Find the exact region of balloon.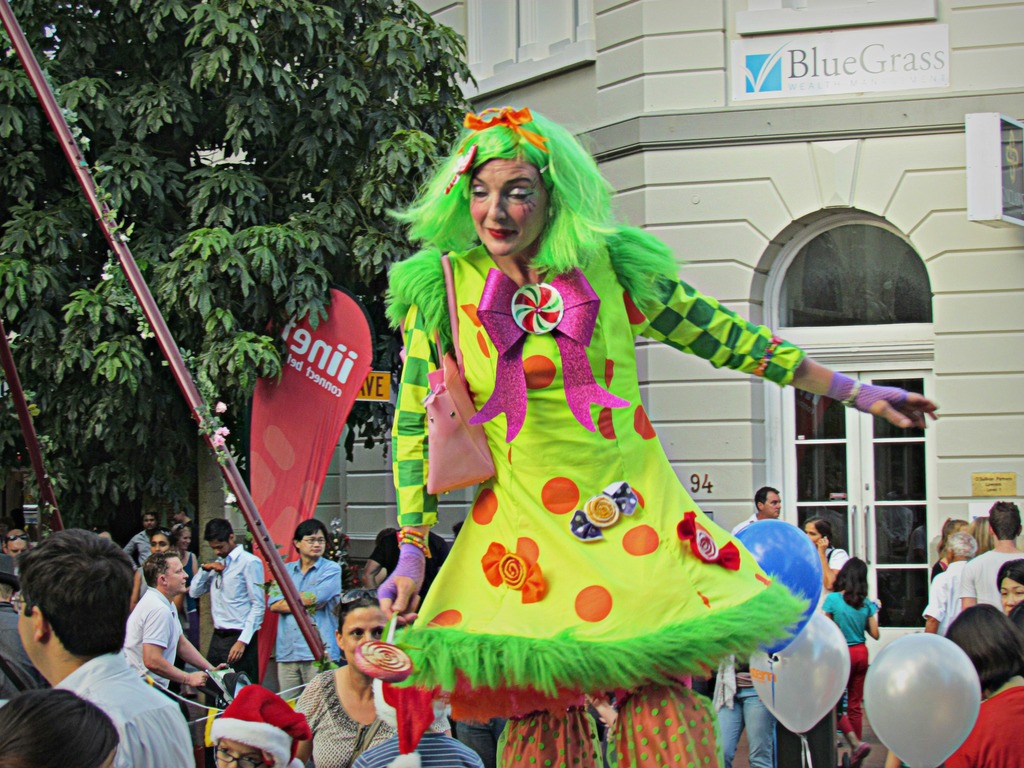
Exact region: [744, 610, 855, 737].
